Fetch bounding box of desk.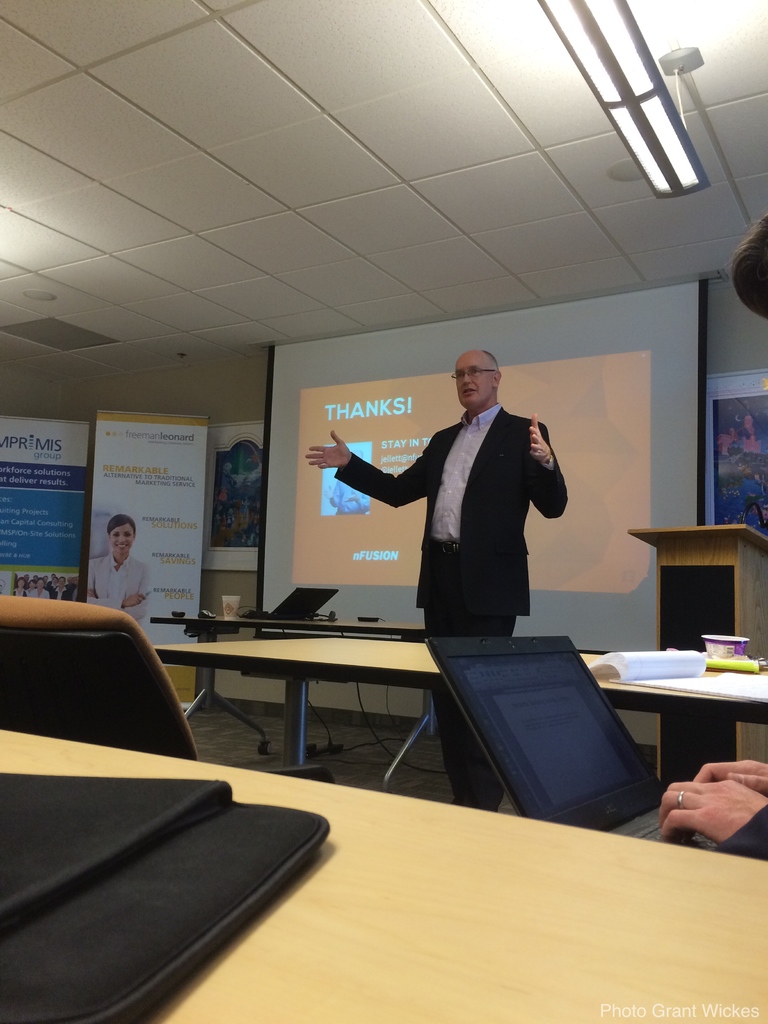
Bbox: l=577, t=630, r=758, b=781.
